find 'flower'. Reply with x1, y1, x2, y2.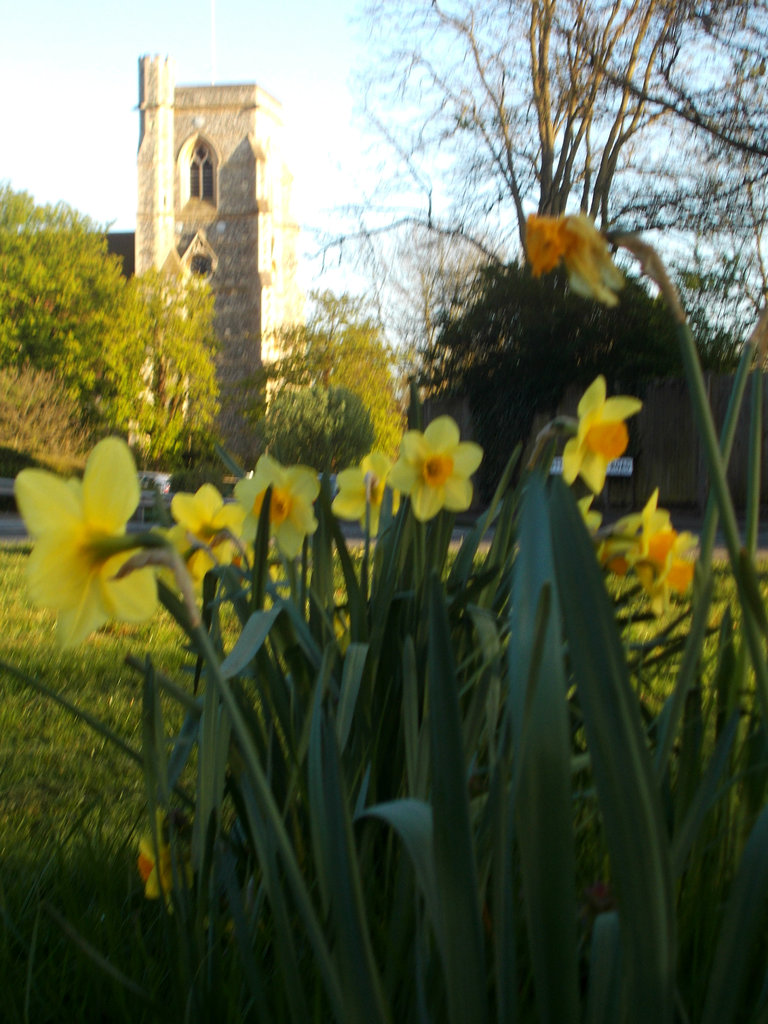
12, 436, 161, 662.
